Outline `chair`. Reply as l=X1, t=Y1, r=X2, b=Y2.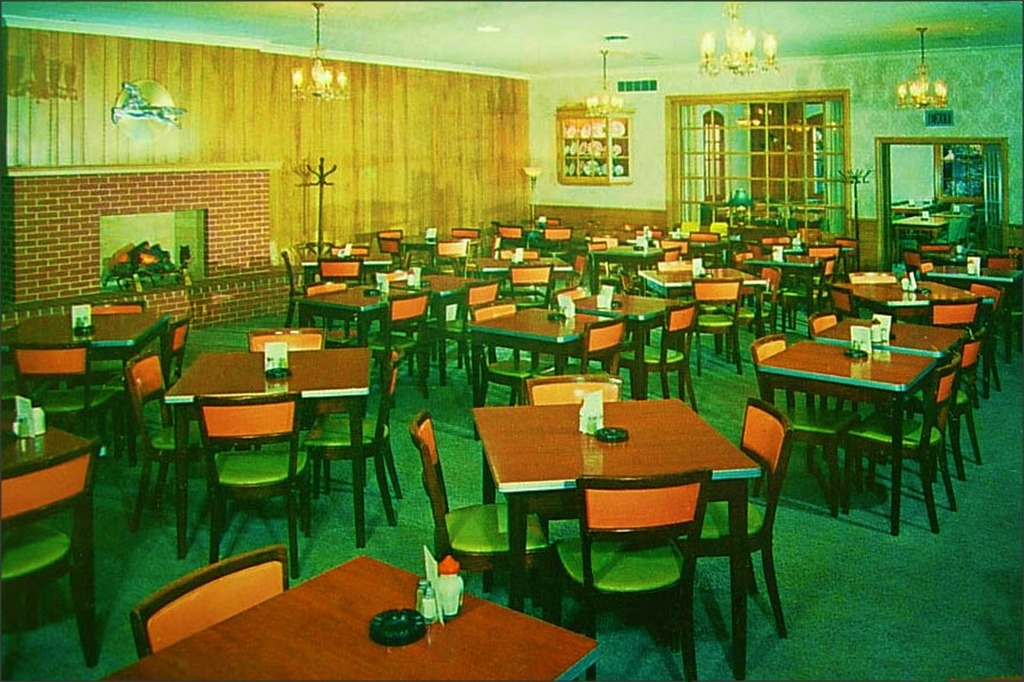
l=690, t=230, r=721, b=265.
